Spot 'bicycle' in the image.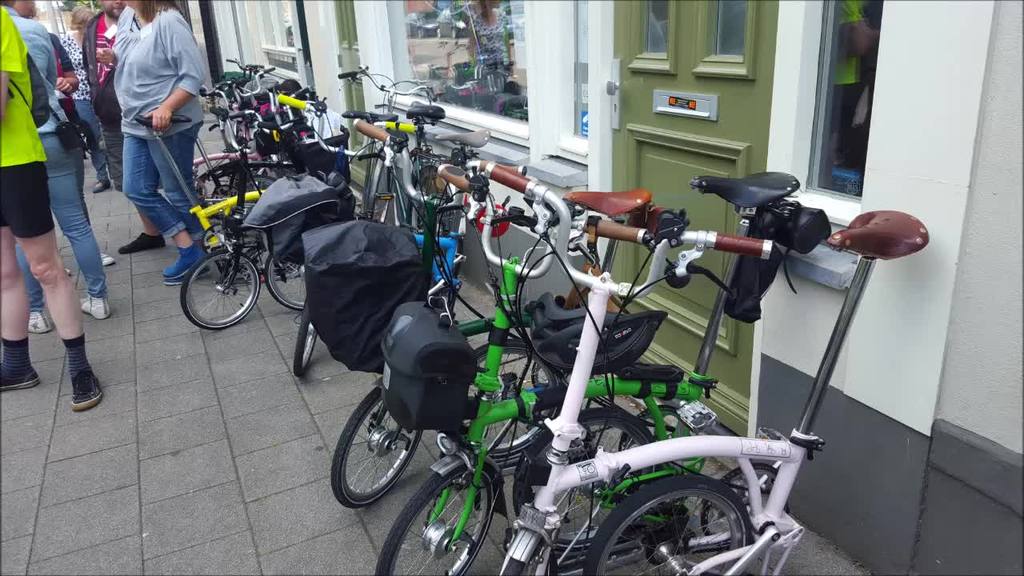
'bicycle' found at detection(338, 62, 434, 236).
